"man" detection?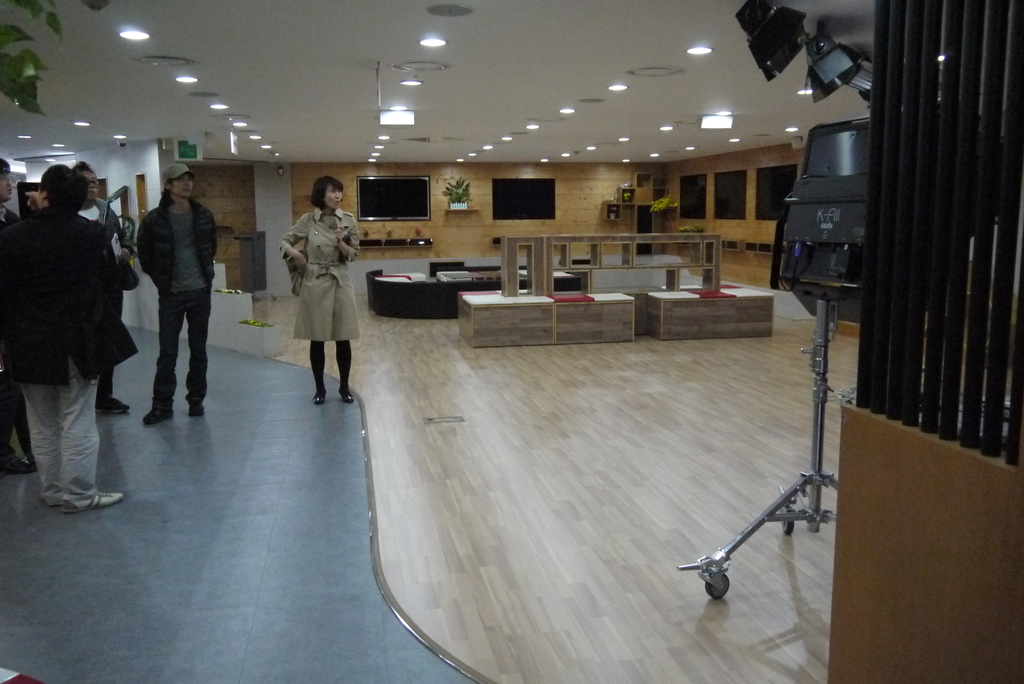
(left=69, top=161, right=139, bottom=409)
